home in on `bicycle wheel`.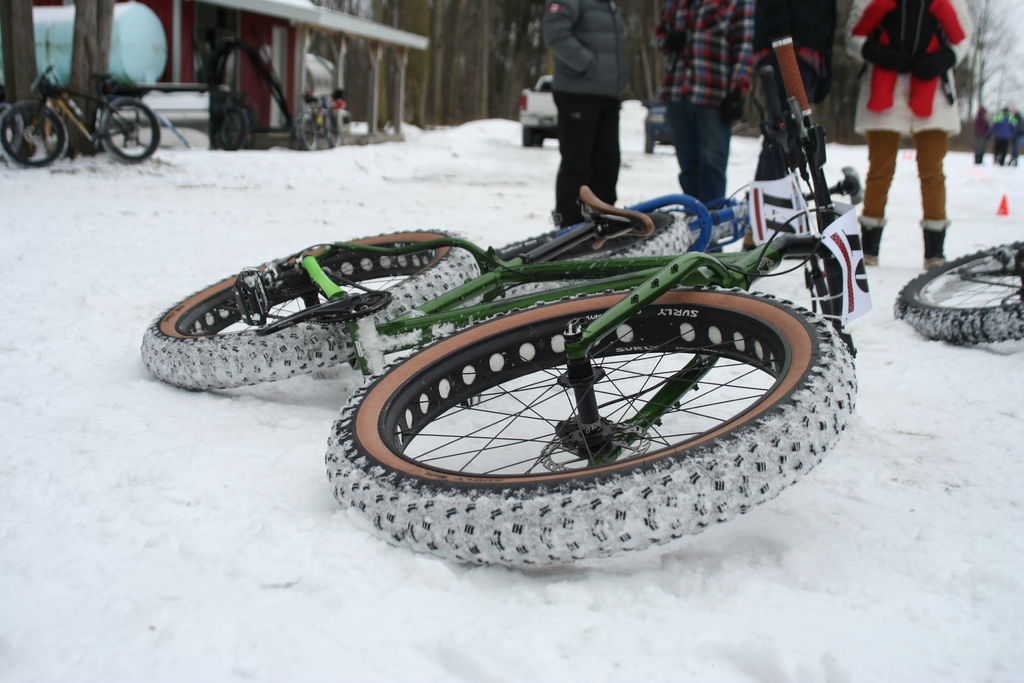
Homed in at (left=0, top=100, right=68, bottom=168).
